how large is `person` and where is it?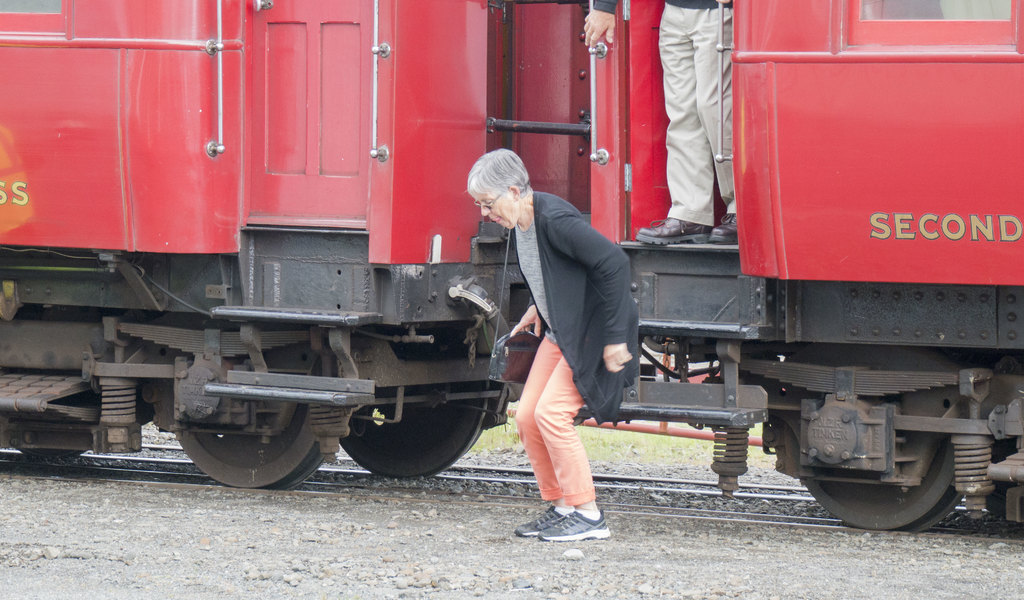
Bounding box: <bbox>488, 134, 632, 543</bbox>.
